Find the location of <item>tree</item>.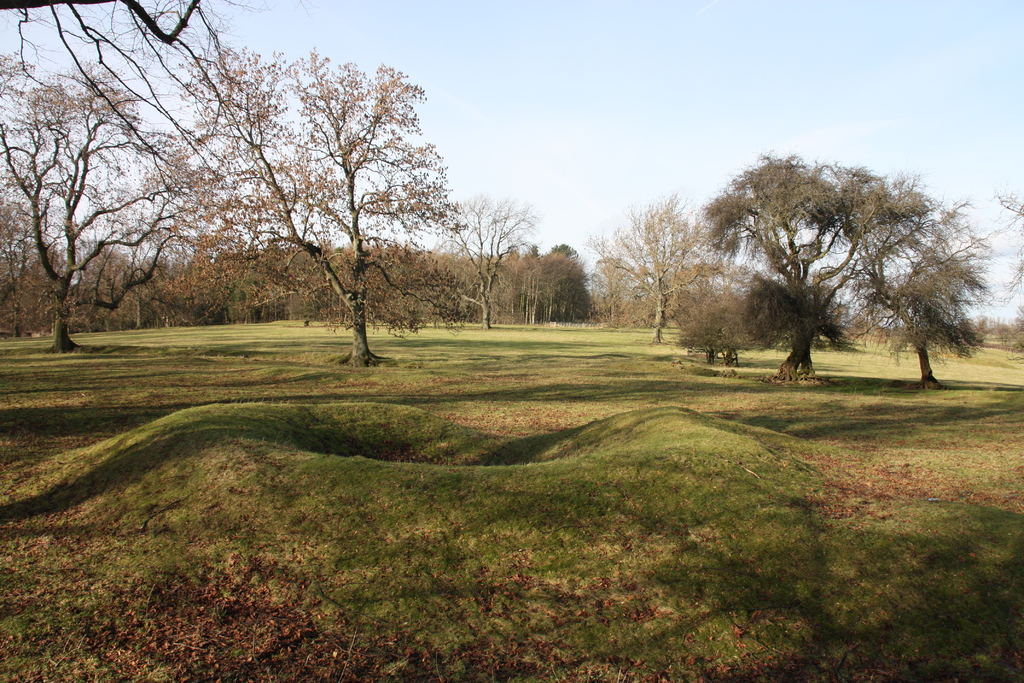
Location: l=149, t=35, r=472, b=367.
